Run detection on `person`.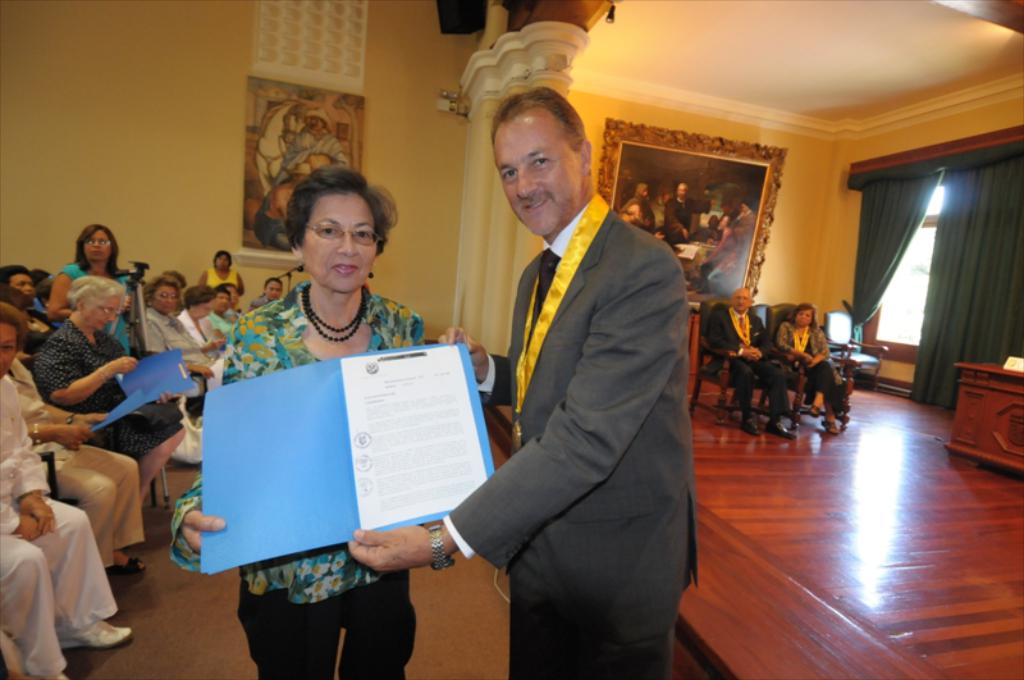
Result: 307:106:344:163.
